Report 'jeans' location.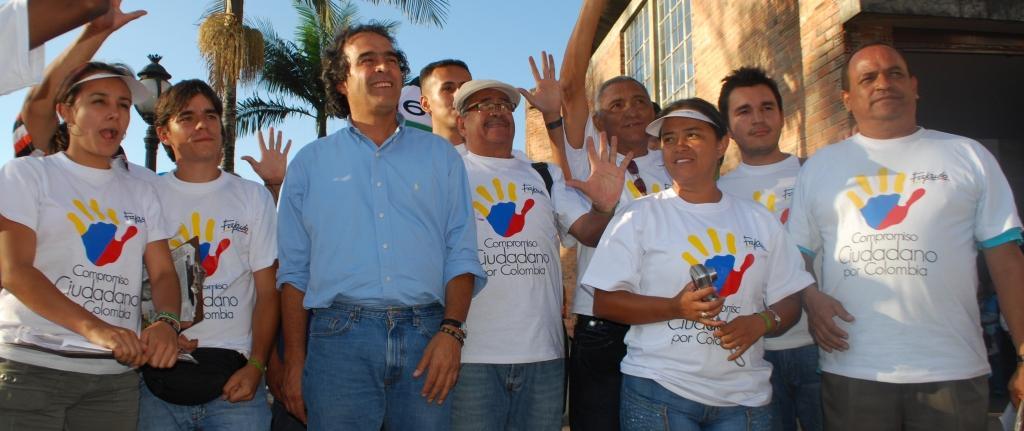
Report: 291 281 457 423.
